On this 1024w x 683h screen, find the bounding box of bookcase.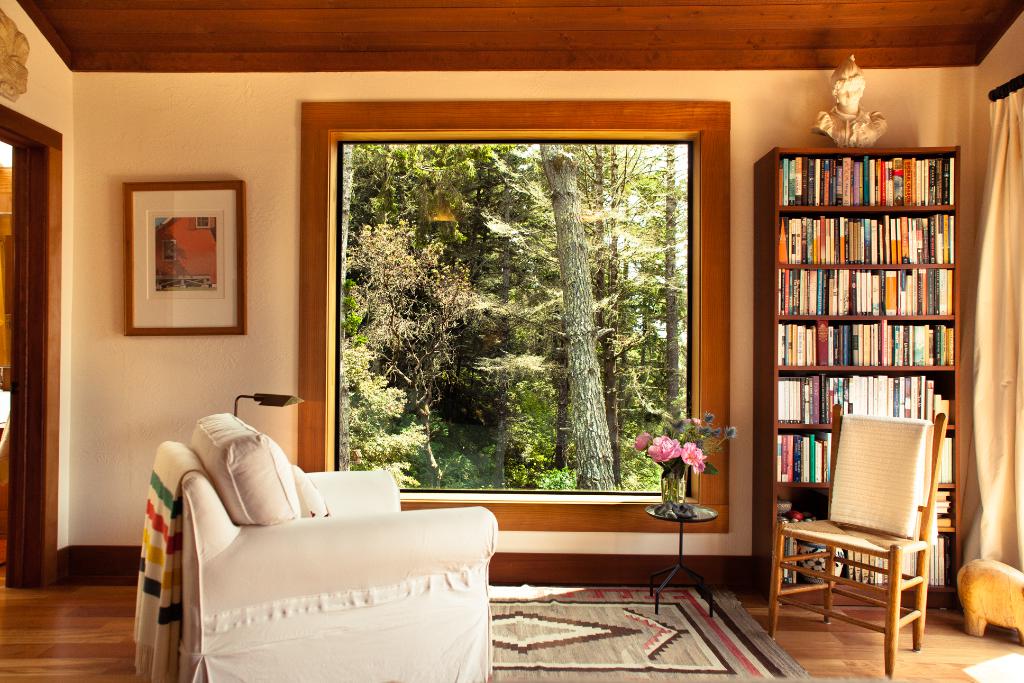
Bounding box: 769:122:968:578.
